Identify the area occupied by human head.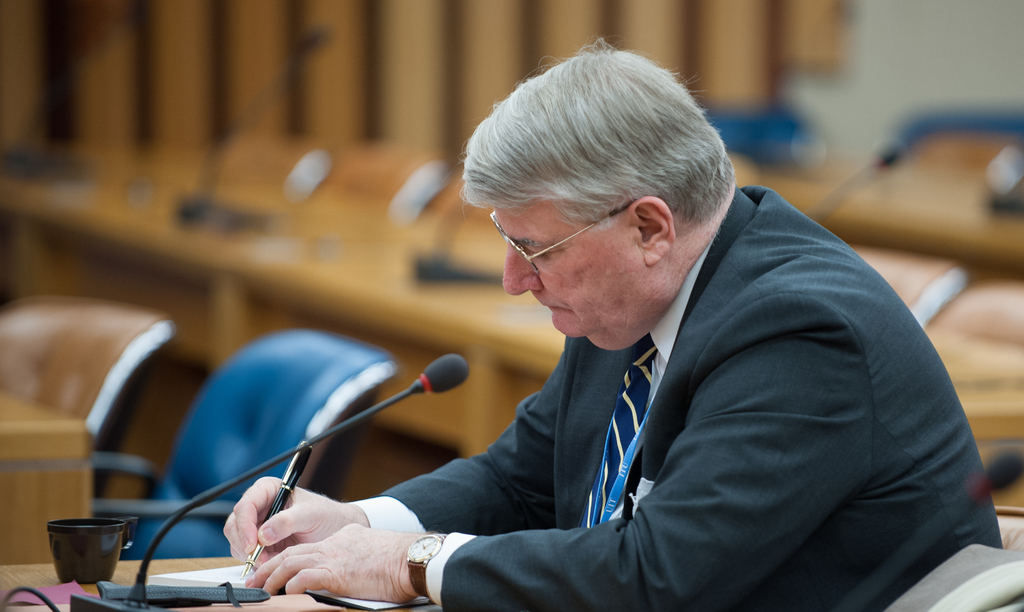
Area: locate(467, 45, 740, 349).
